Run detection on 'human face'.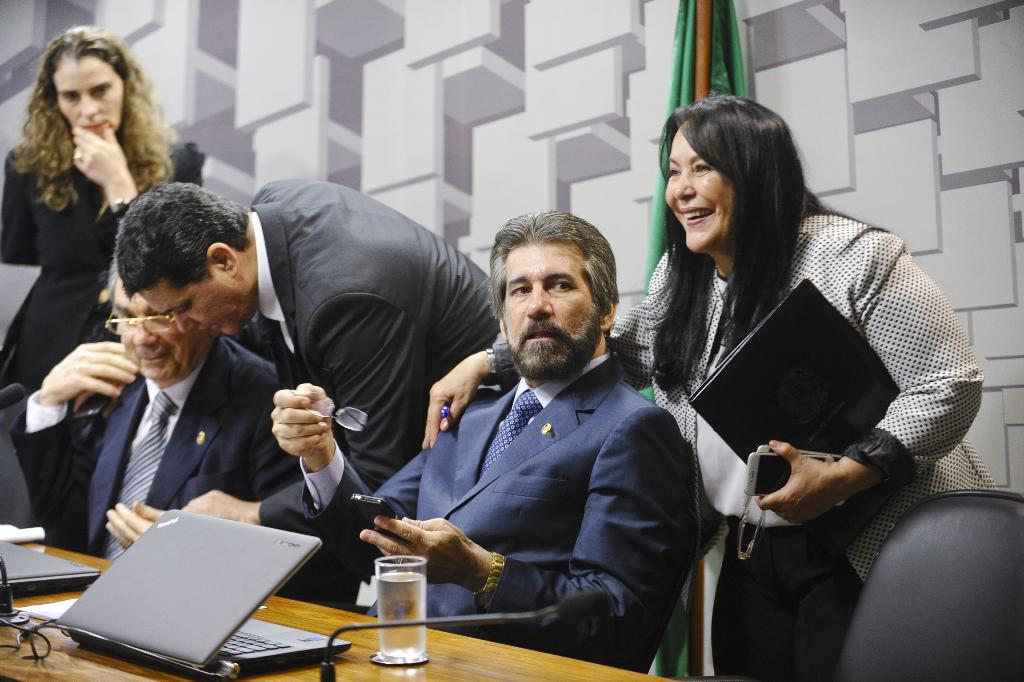
Result: bbox=(53, 56, 122, 140).
